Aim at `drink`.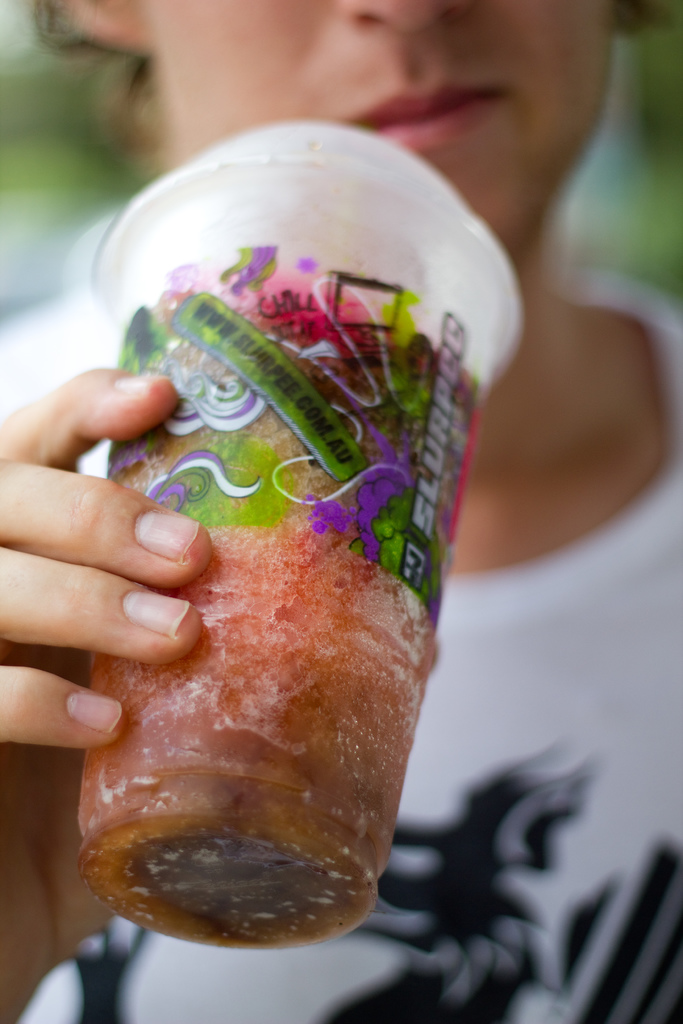
Aimed at {"x1": 81, "y1": 159, "x2": 474, "y2": 1003}.
